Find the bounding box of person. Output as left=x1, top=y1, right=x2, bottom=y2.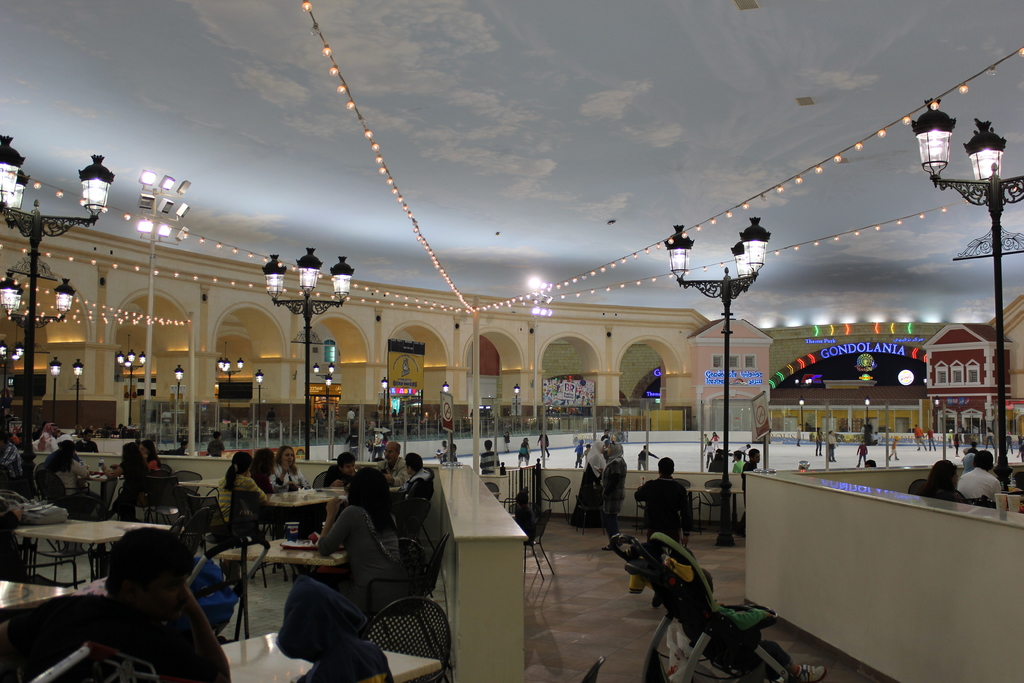
left=960, top=446, right=1004, bottom=512.
